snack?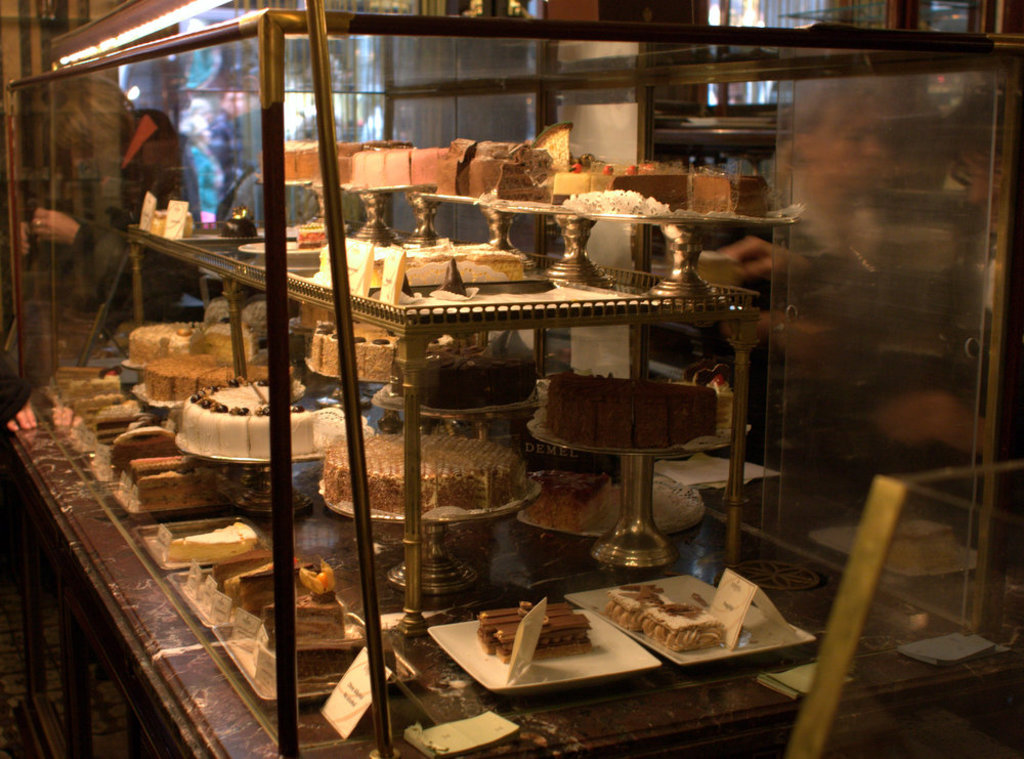
region(549, 363, 720, 451)
